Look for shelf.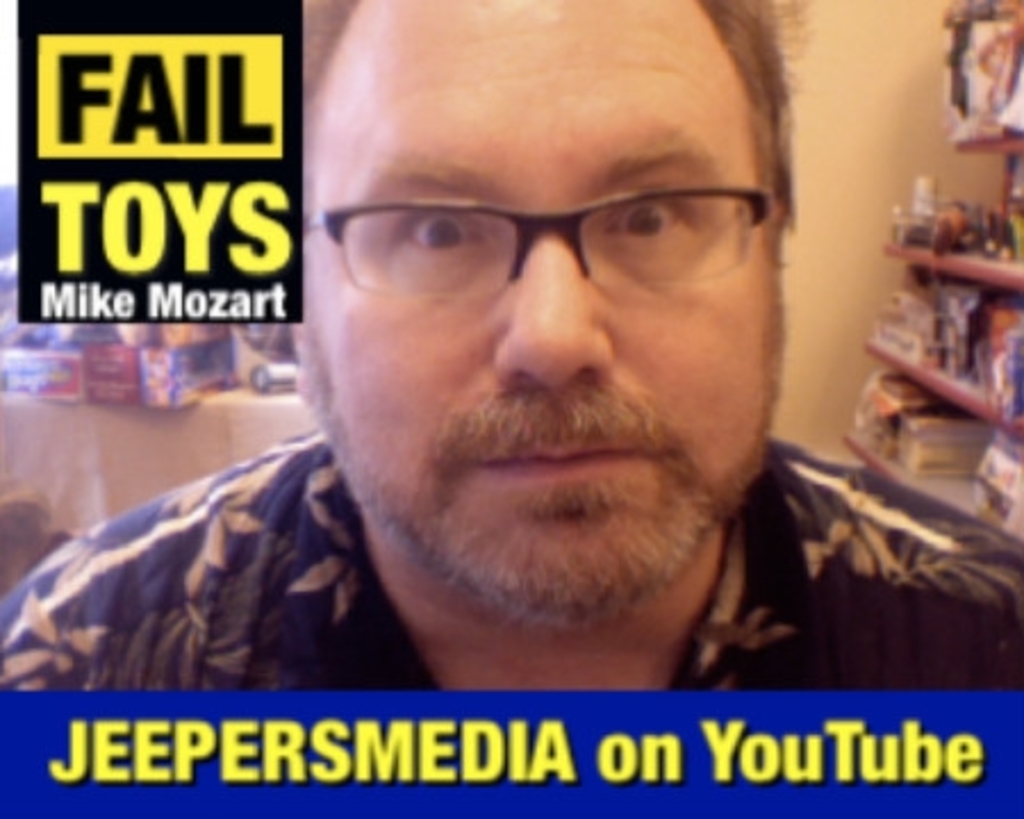
Found: <region>844, 98, 1022, 548</region>.
